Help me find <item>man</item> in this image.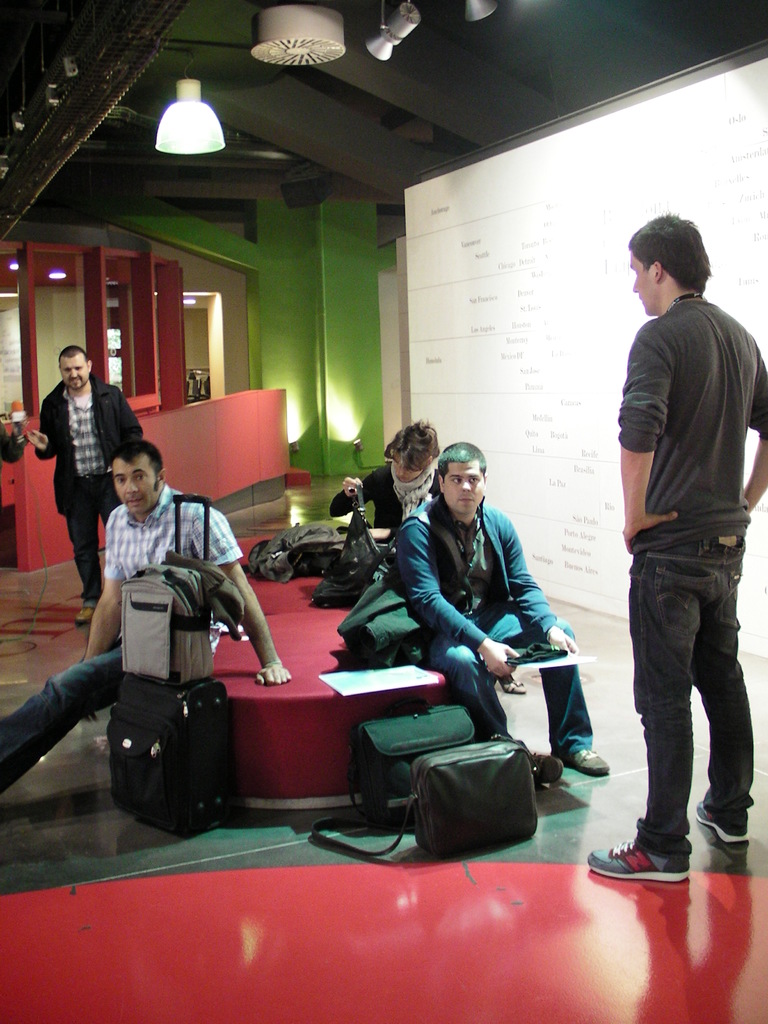
Found it: select_region(0, 435, 301, 801).
